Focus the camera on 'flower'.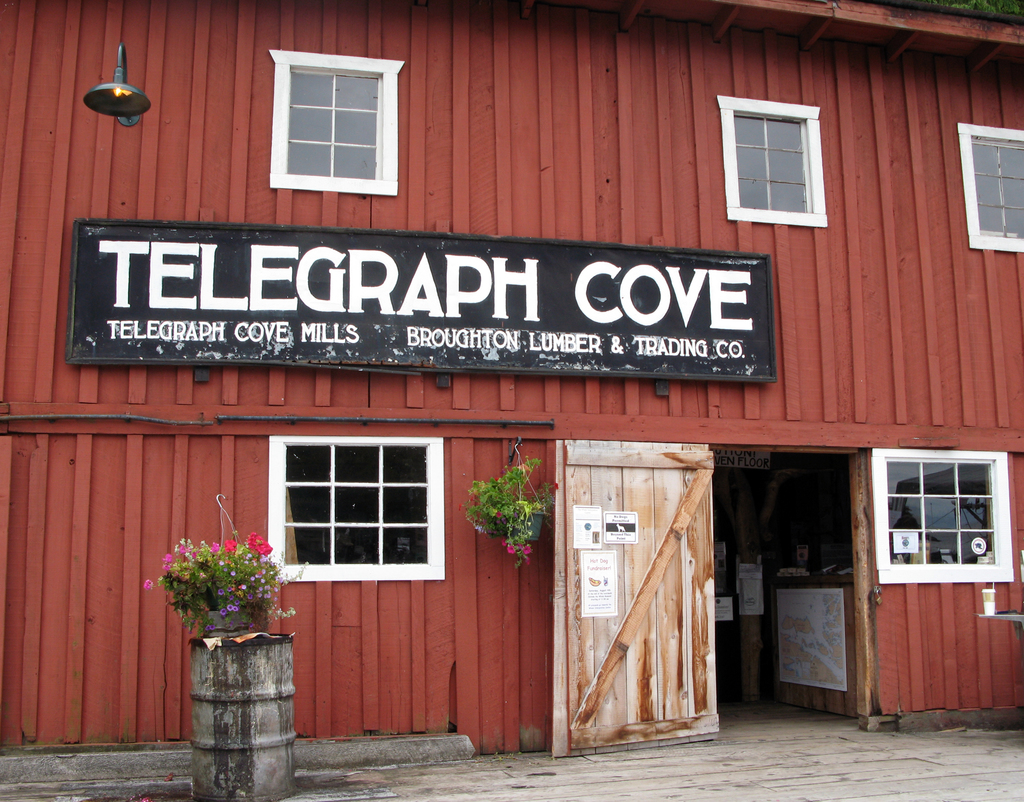
Focus region: [525,557,532,566].
